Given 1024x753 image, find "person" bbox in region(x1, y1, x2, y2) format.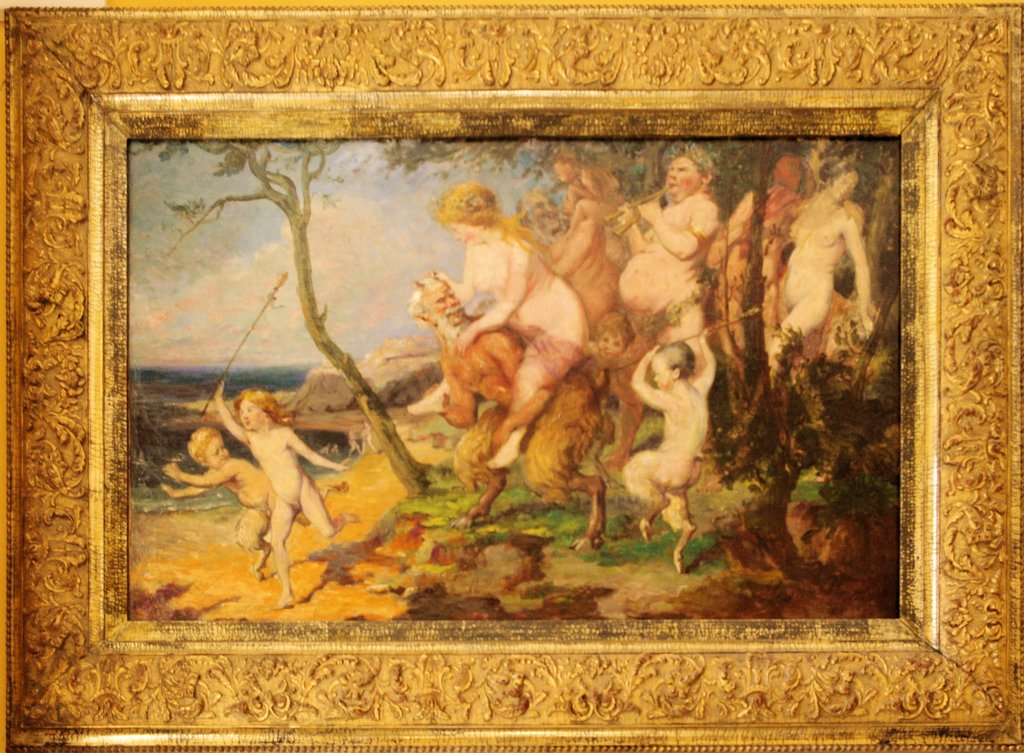
region(590, 309, 630, 357).
